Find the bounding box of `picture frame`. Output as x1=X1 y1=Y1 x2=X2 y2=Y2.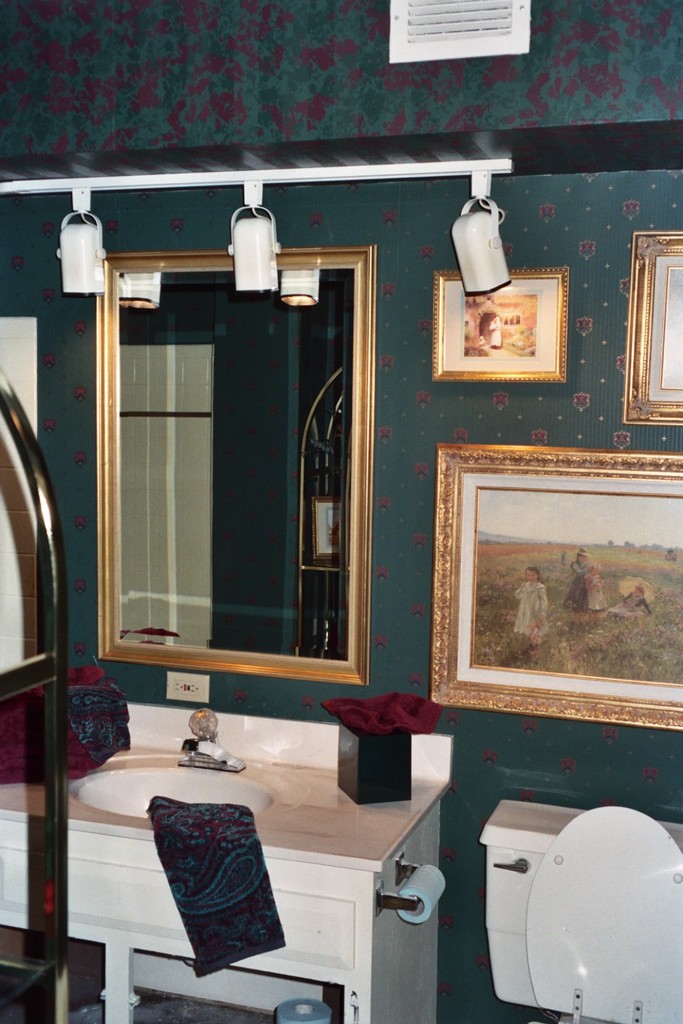
x1=434 y1=266 x2=569 y2=384.
